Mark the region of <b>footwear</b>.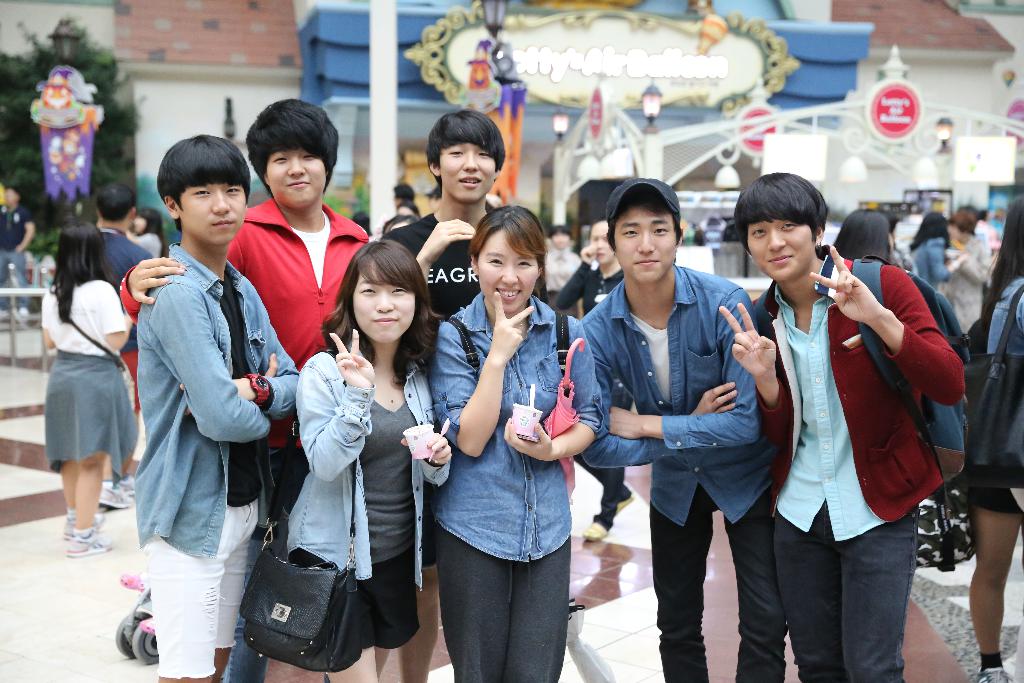
Region: rect(964, 666, 1012, 682).
